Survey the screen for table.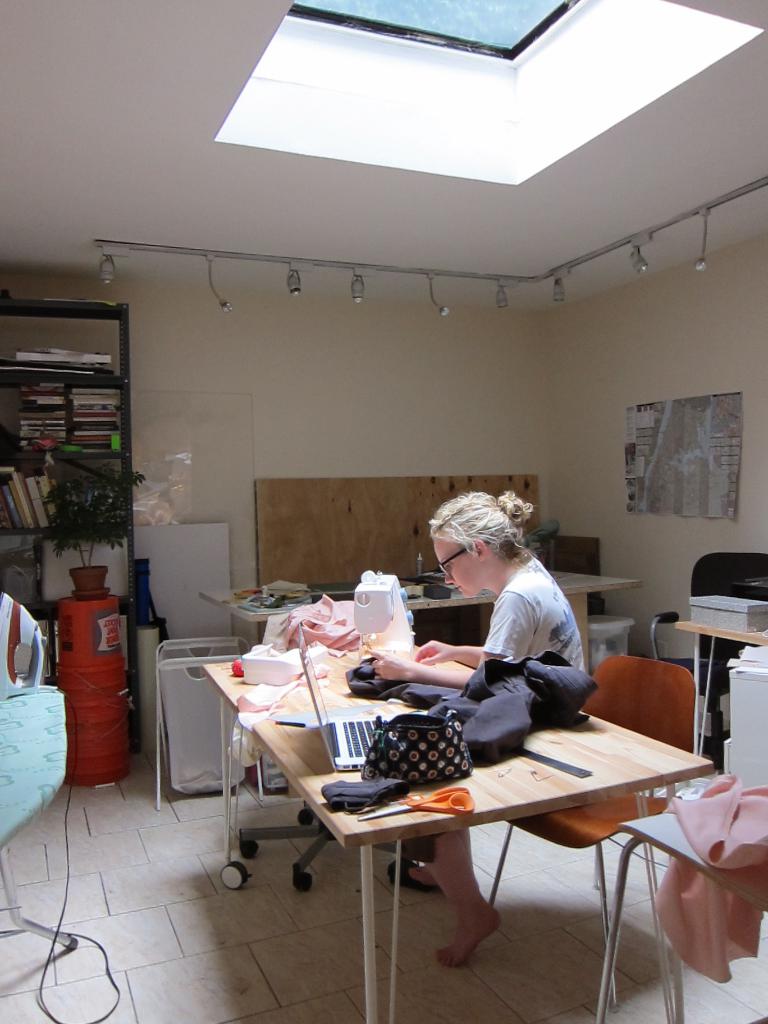
Survey found: 198:560:649:662.
